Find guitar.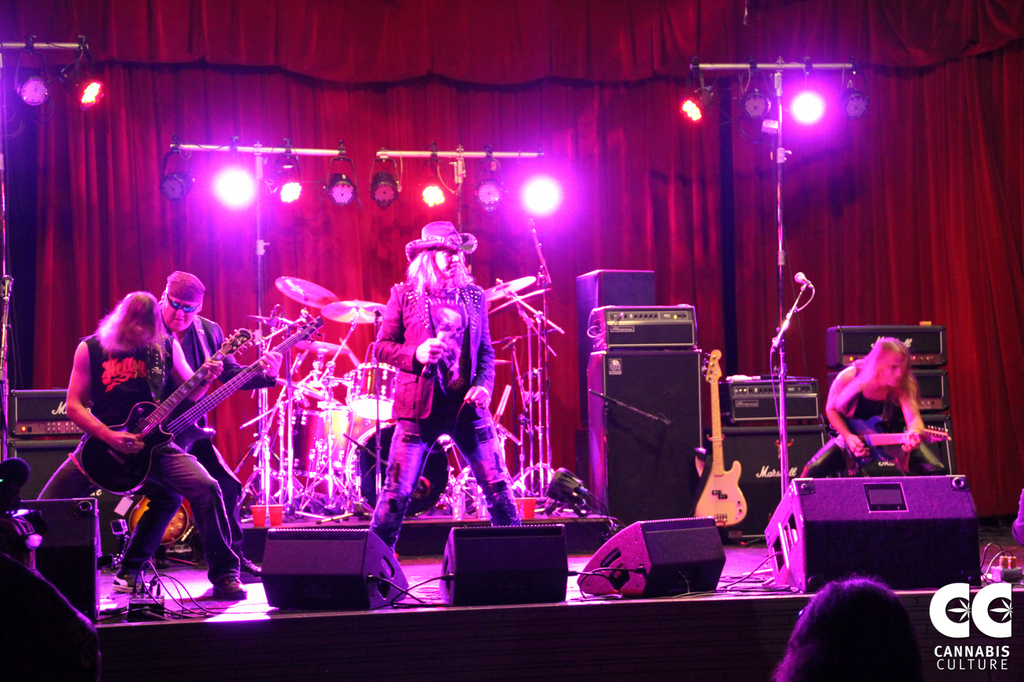
bbox(691, 349, 748, 530).
